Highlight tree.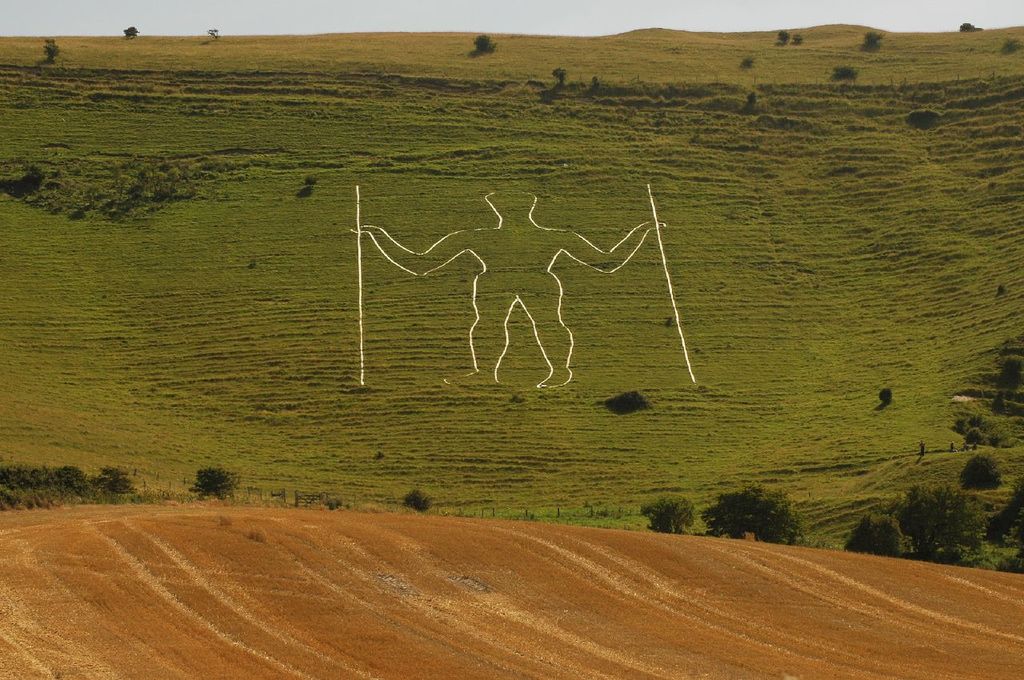
Highlighted region: left=474, top=30, right=498, bottom=52.
